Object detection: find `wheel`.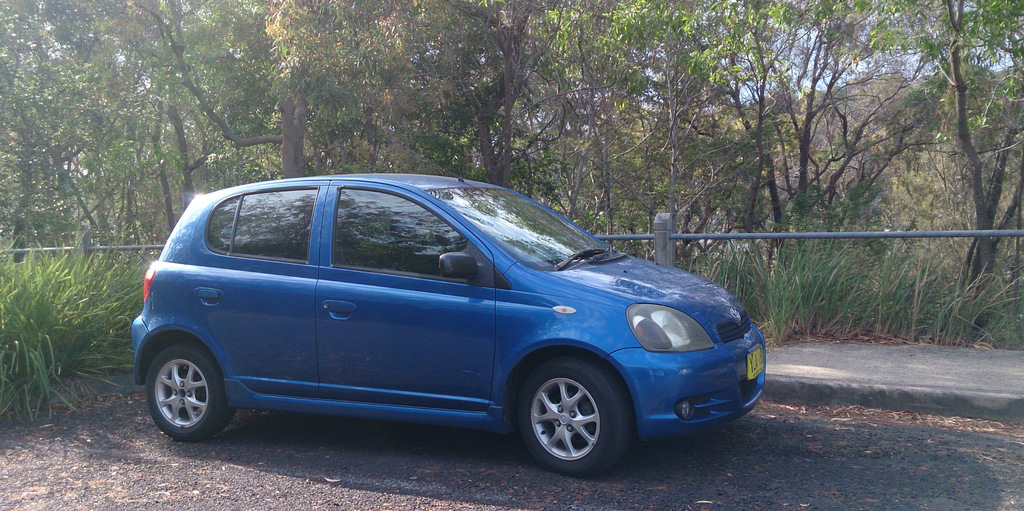
(x1=144, y1=347, x2=232, y2=441).
